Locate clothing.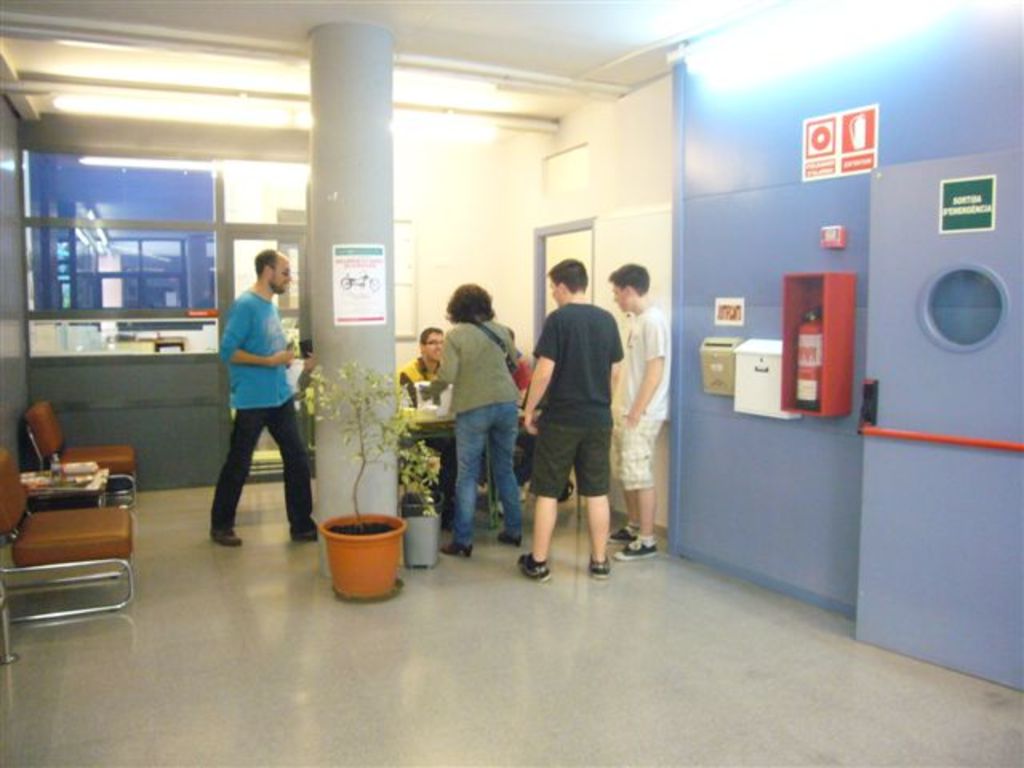
Bounding box: (392, 336, 450, 410).
